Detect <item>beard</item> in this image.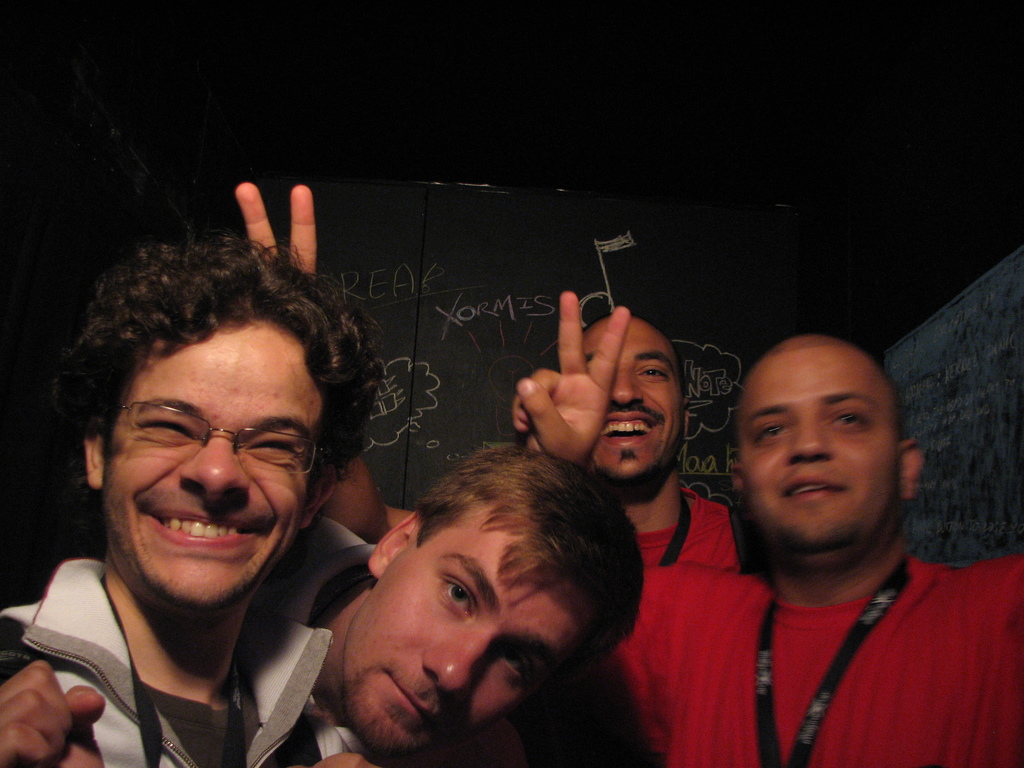
Detection: <region>335, 669, 438, 764</region>.
